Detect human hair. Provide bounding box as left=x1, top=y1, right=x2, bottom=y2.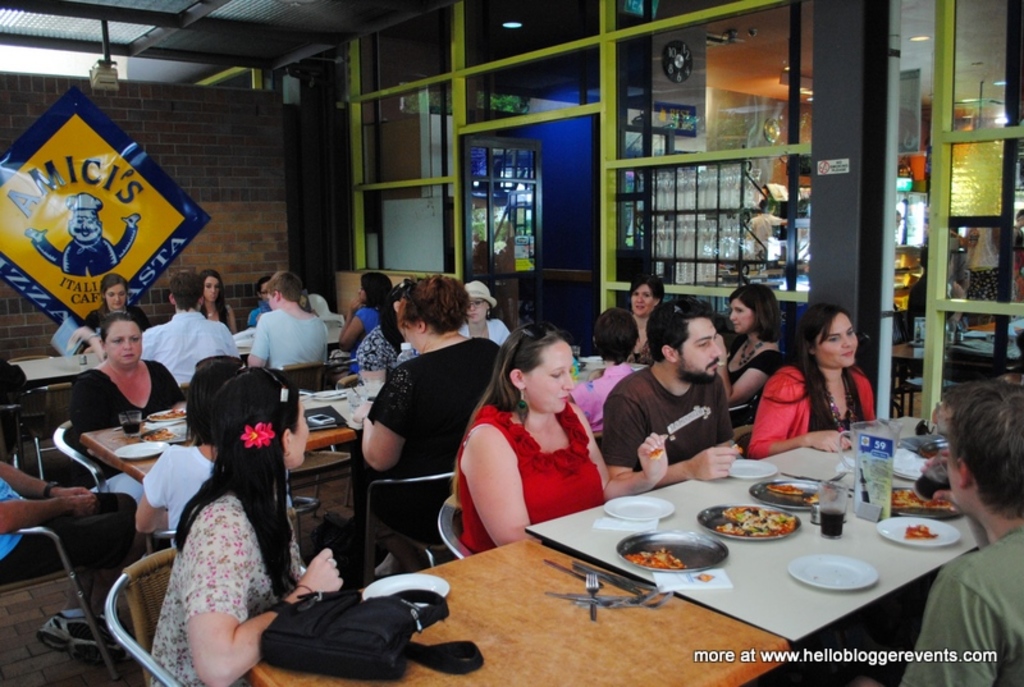
left=625, top=271, right=666, bottom=304.
